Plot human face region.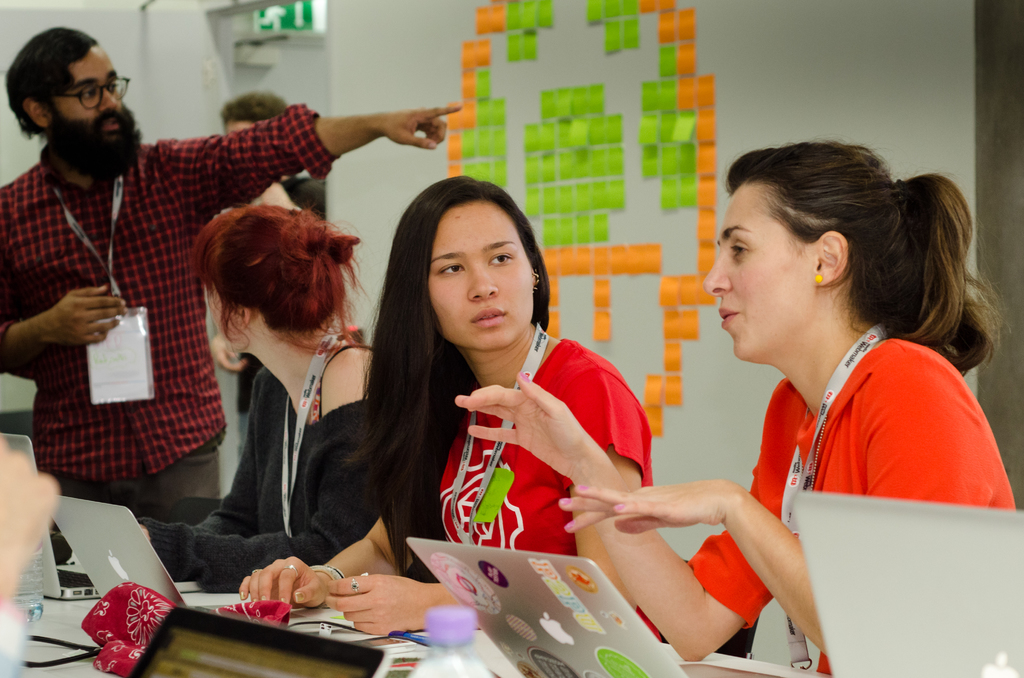
Plotted at <region>45, 41, 128, 141</region>.
